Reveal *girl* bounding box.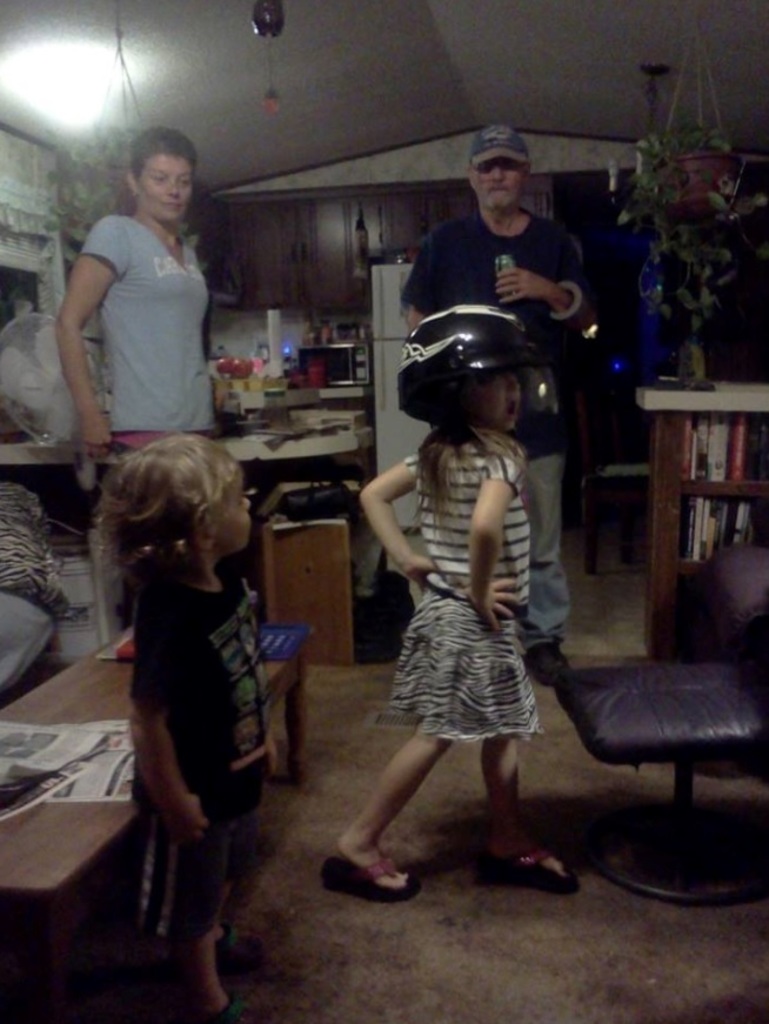
Revealed: <box>105,430,274,1023</box>.
